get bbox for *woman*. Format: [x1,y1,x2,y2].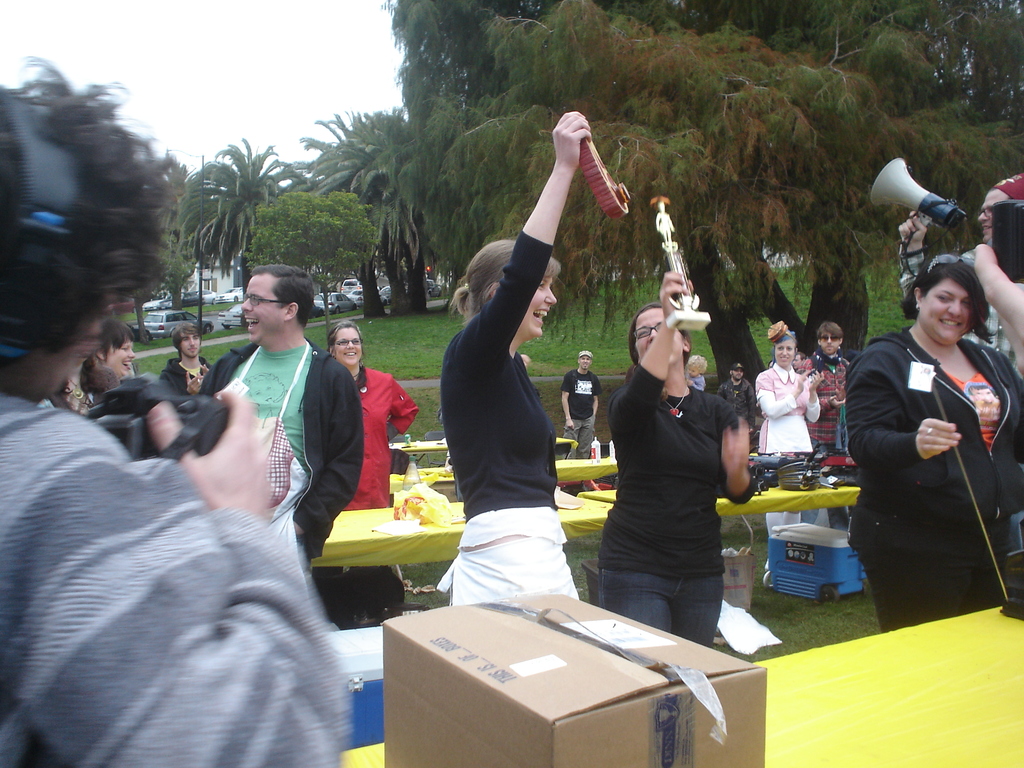
[435,106,595,598].
